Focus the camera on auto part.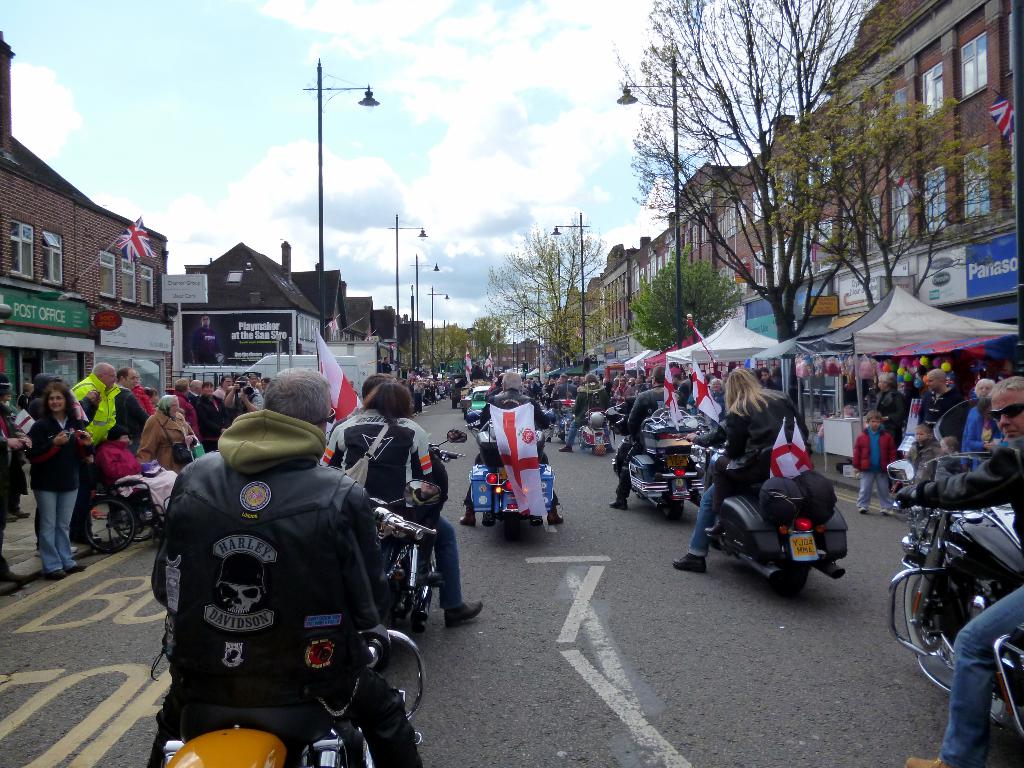
Focus region: BBox(793, 516, 810, 532).
